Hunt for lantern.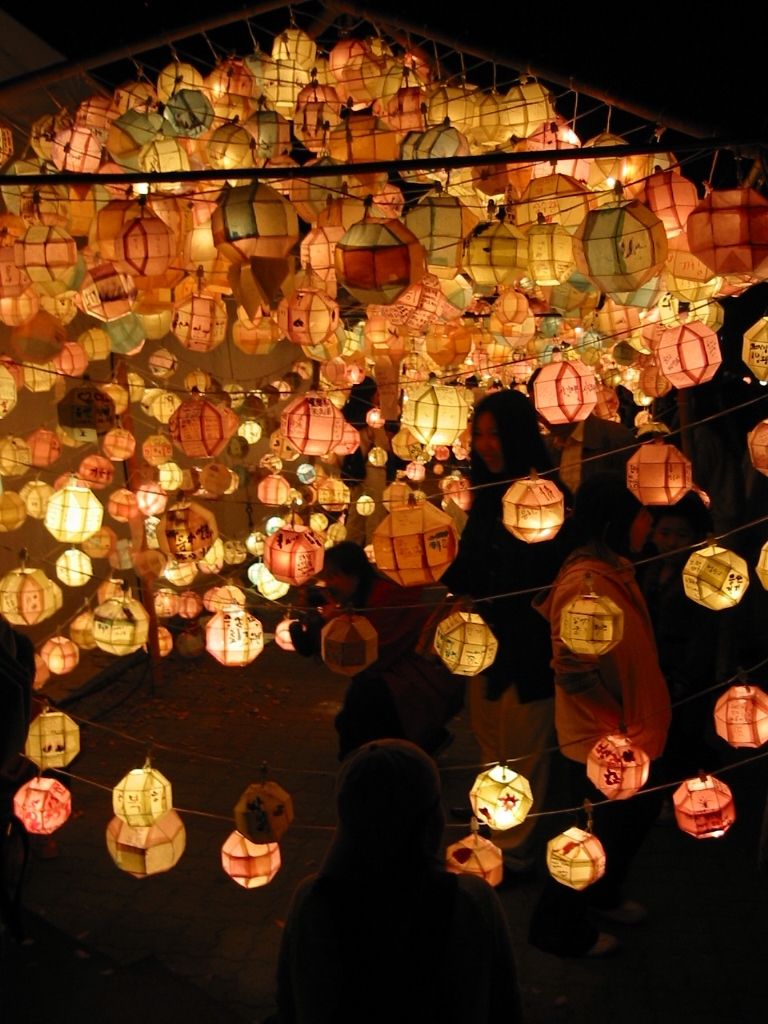
Hunted down at pyautogui.locateOnScreen(431, 604, 500, 677).
